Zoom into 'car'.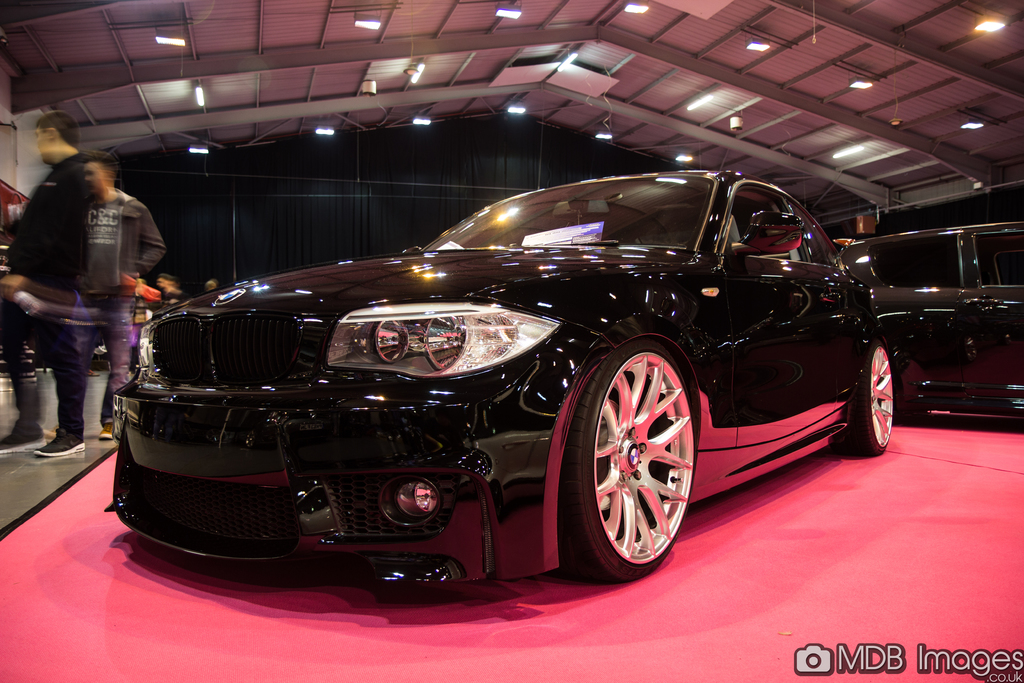
Zoom target: 79:155:885:604.
